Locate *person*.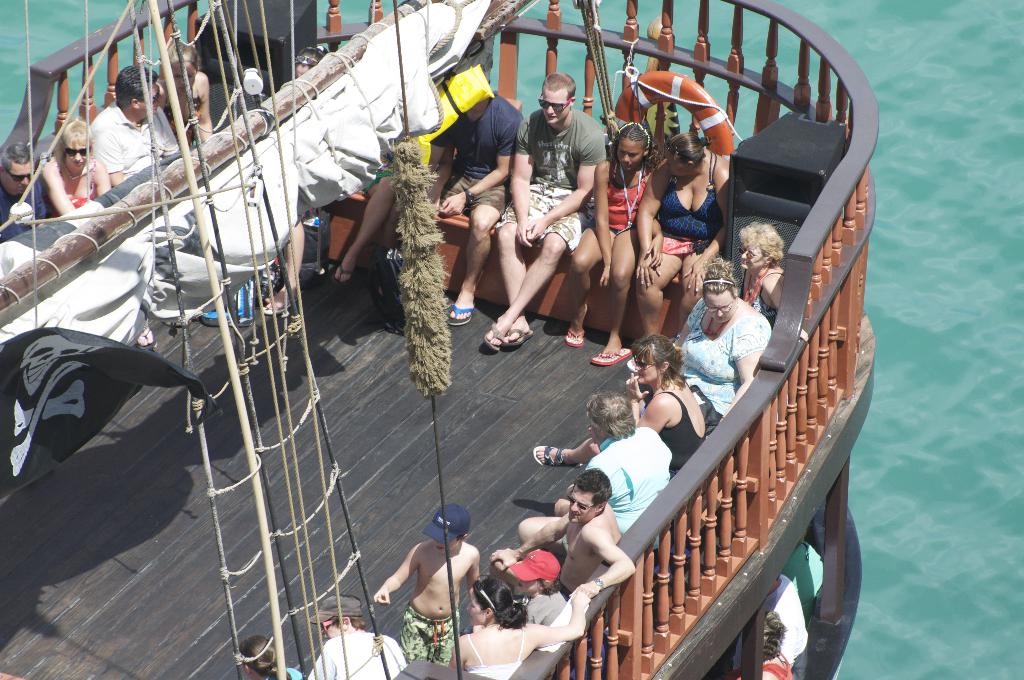
Bounding box: (236, 633, 299, 679).
